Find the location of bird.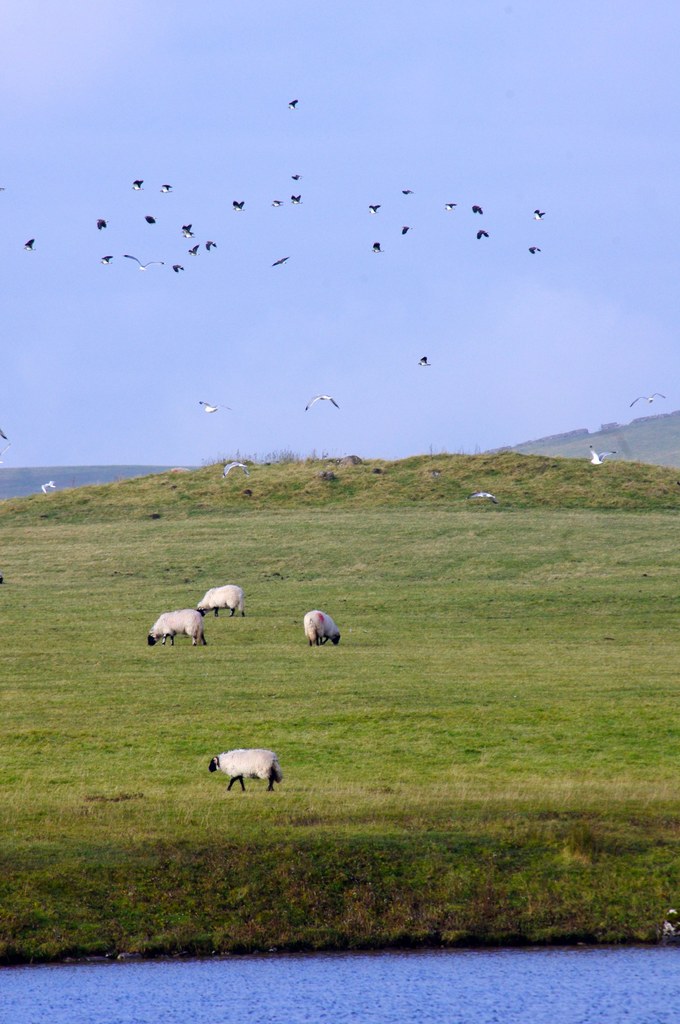
Location: [x1=270, y1=198, x2=284, y2=209].
